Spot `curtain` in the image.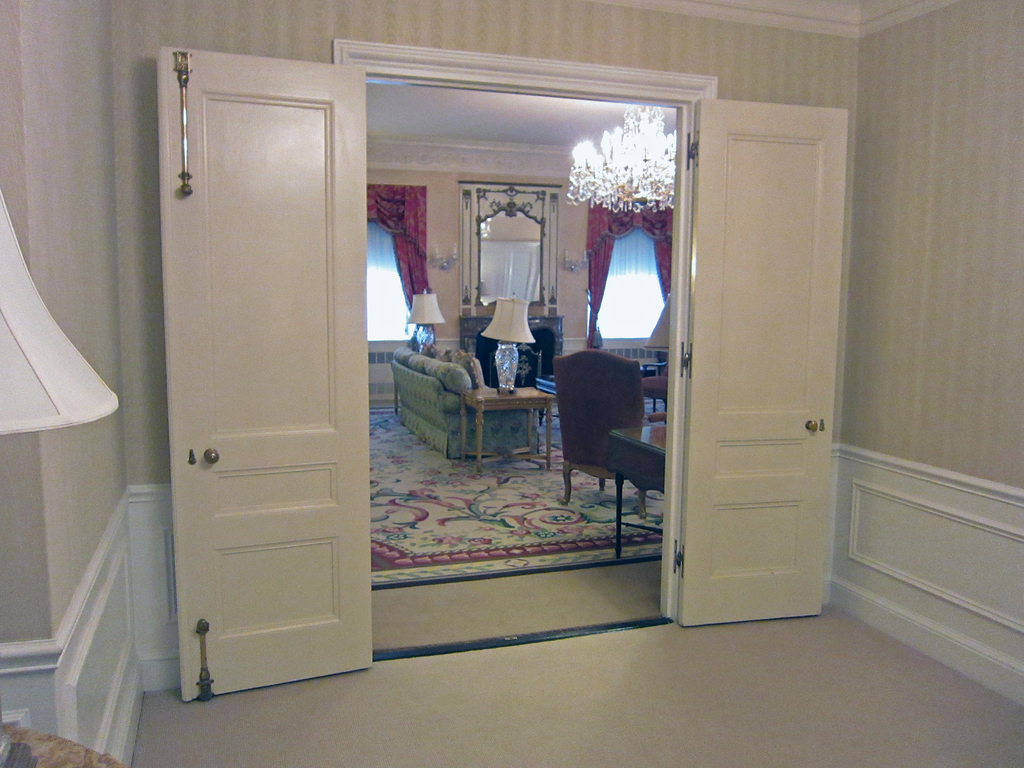
`curtain` found at bbox(587, 199, 676, 328).
